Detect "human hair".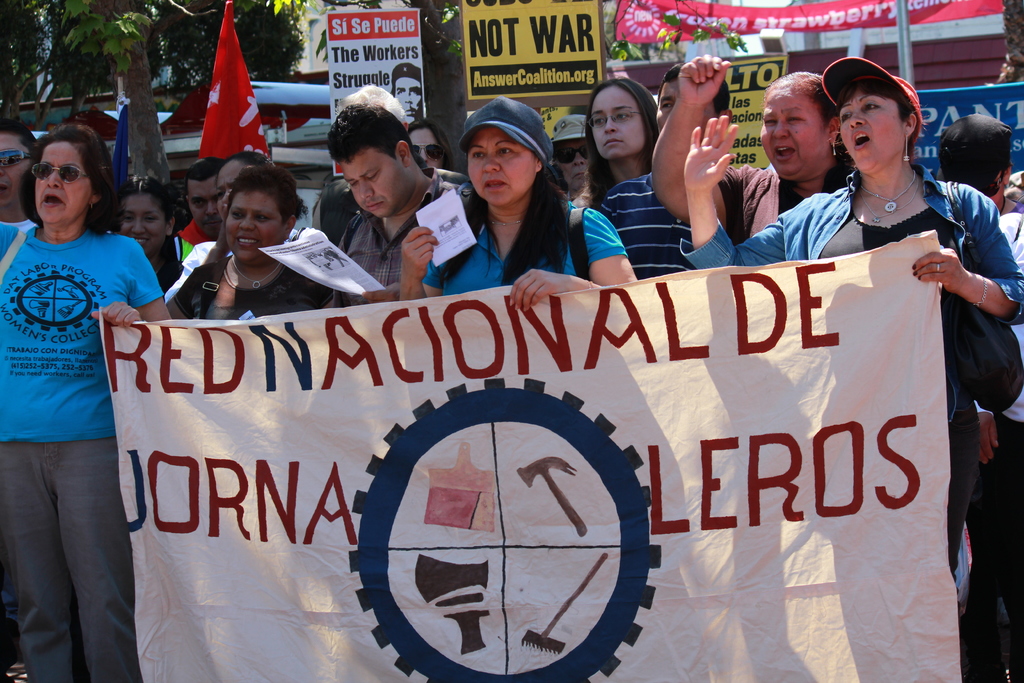
Detected at <region>325, 102, 412, 162</region>.
